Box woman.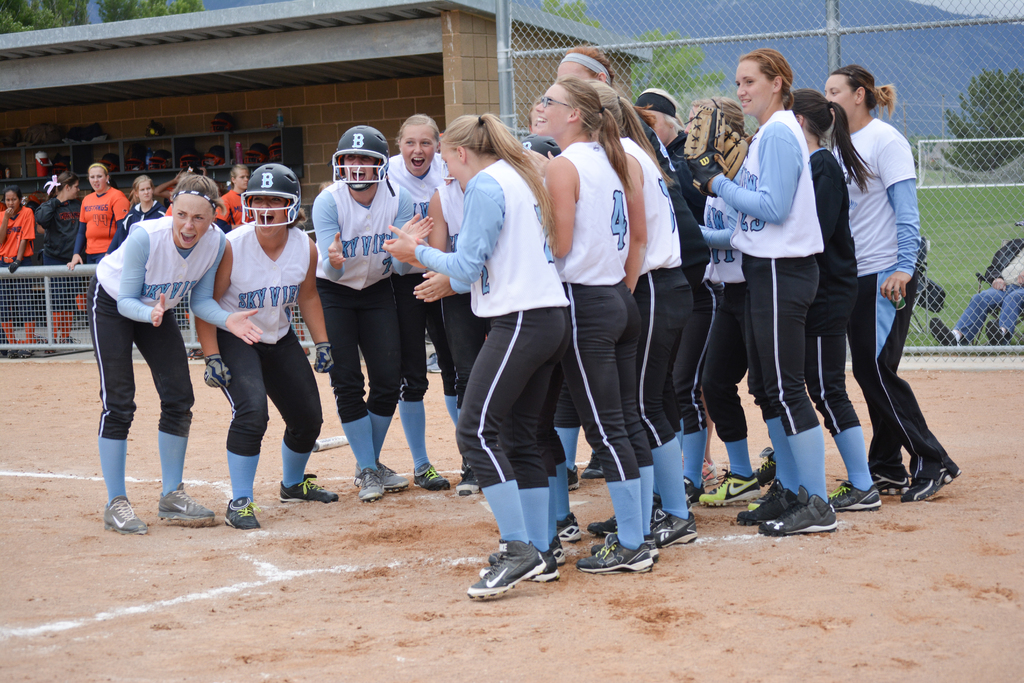
[313, 124, 449, 507].
